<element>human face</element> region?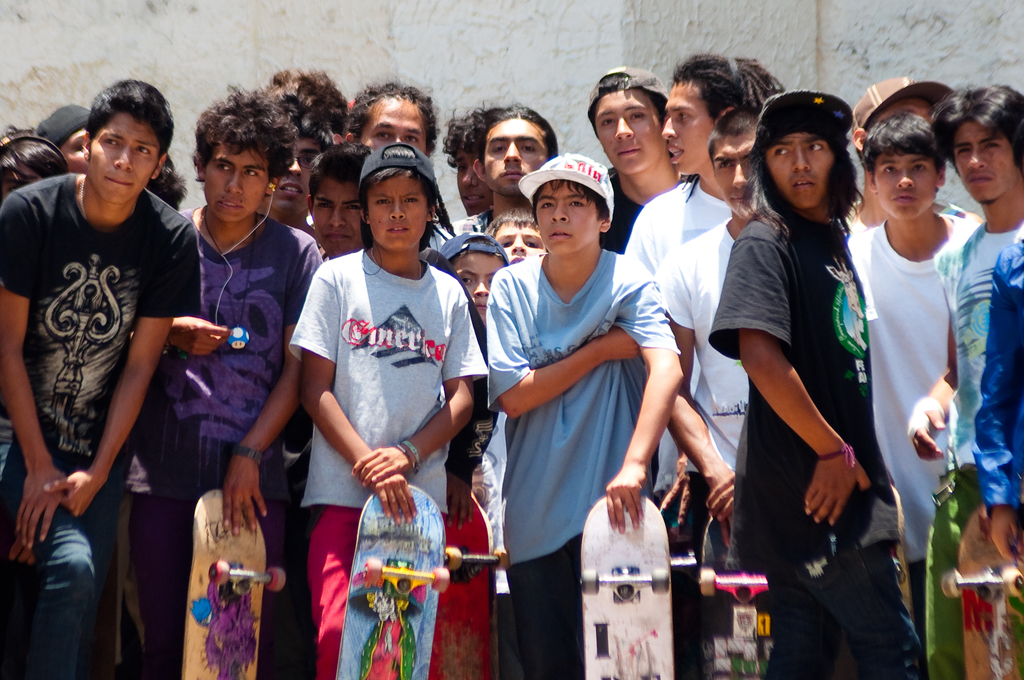
detection(590, 92, 662, 180)
